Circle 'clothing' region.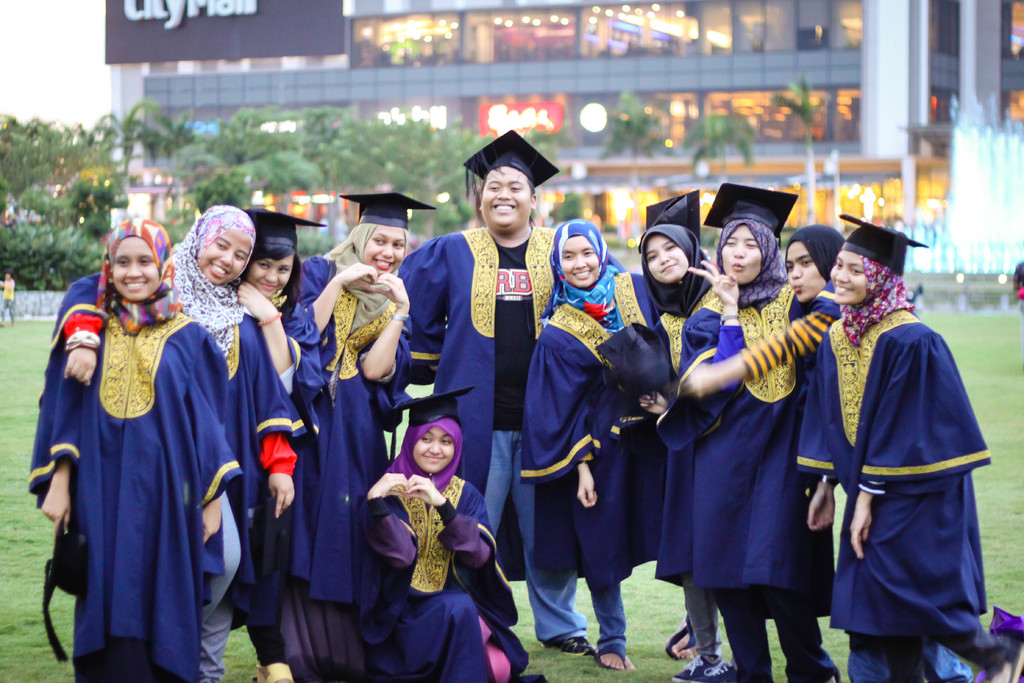
Region: (17, 299, 241, 682).
